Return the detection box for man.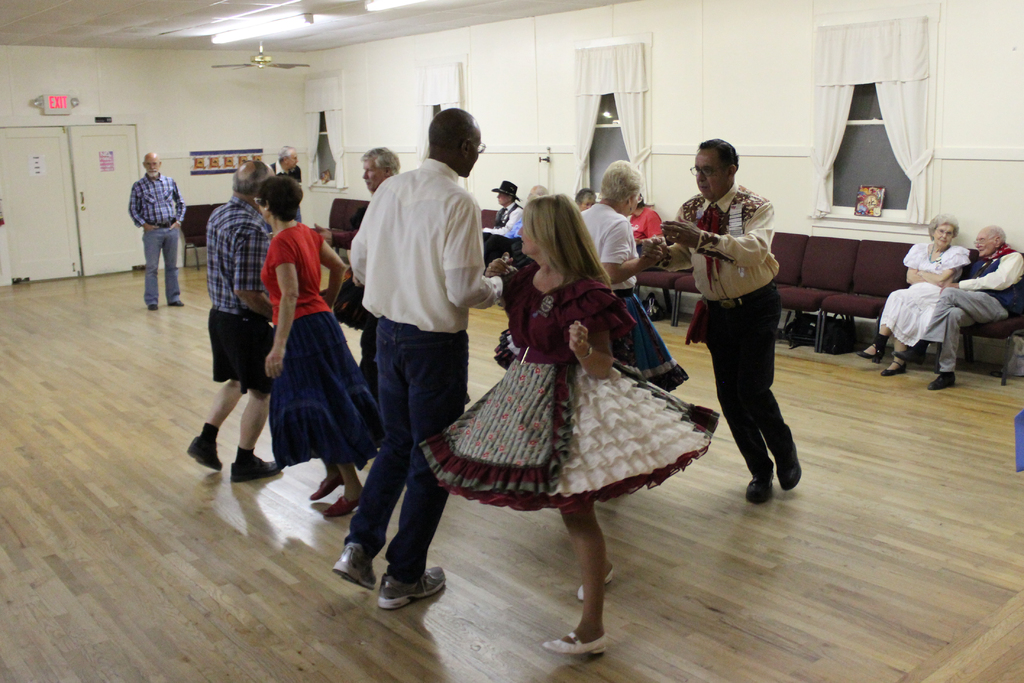
x1=358, y1=151, x2=403, y2=194.
